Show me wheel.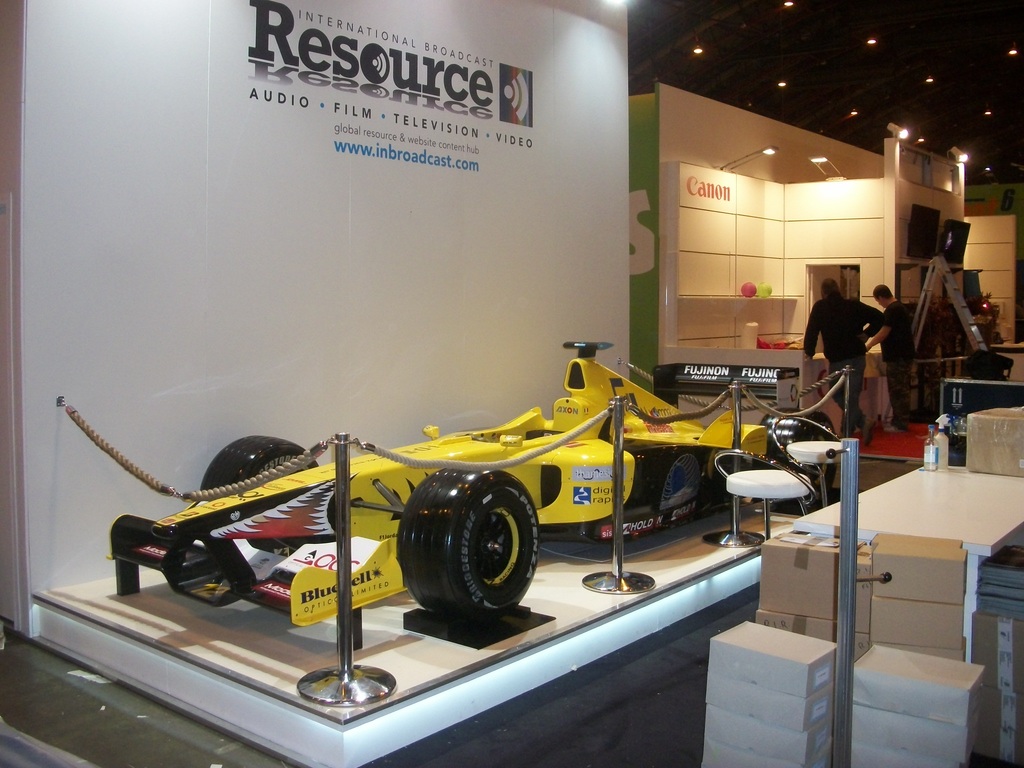
wheel is here: x1=205 y1=431 x2=321 y2=491.
